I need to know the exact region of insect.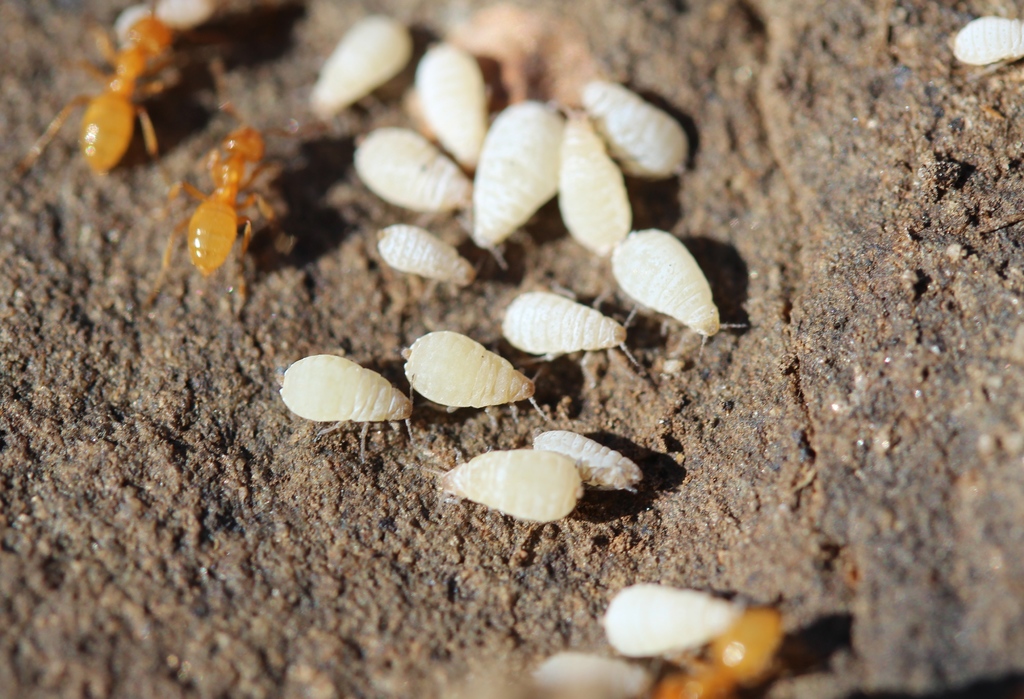
Region: bbox=[955, 17, 1023, 68].
